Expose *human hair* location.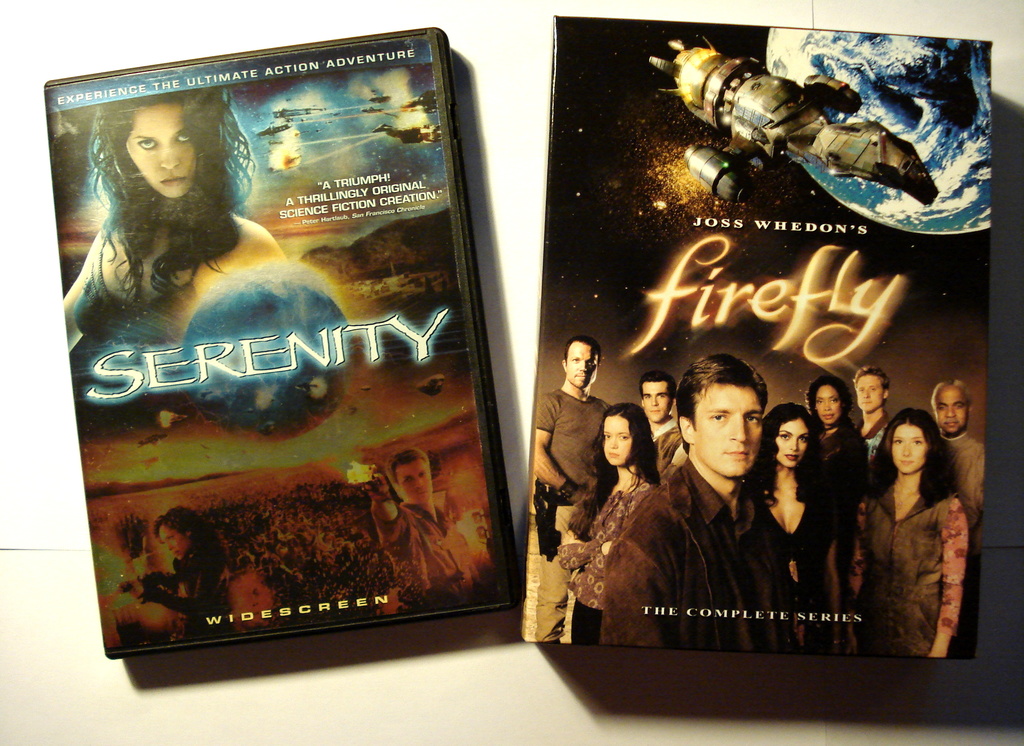
Exposed at BBox(845, 362, 892, 392).
